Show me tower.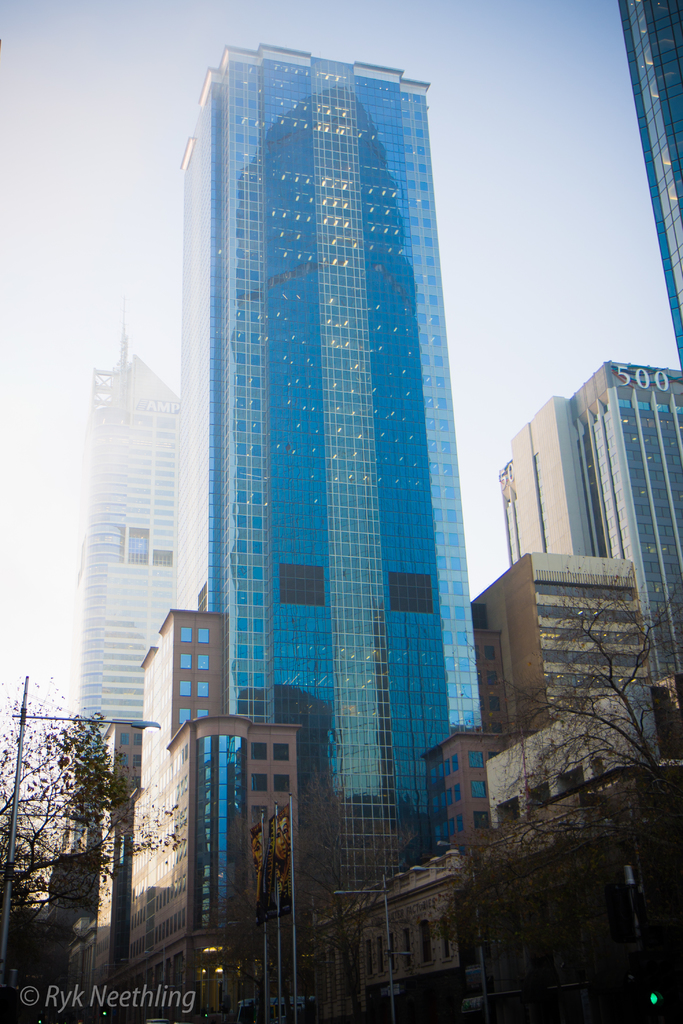
tower is here: <region>502, 355, 682, 678</region>.
